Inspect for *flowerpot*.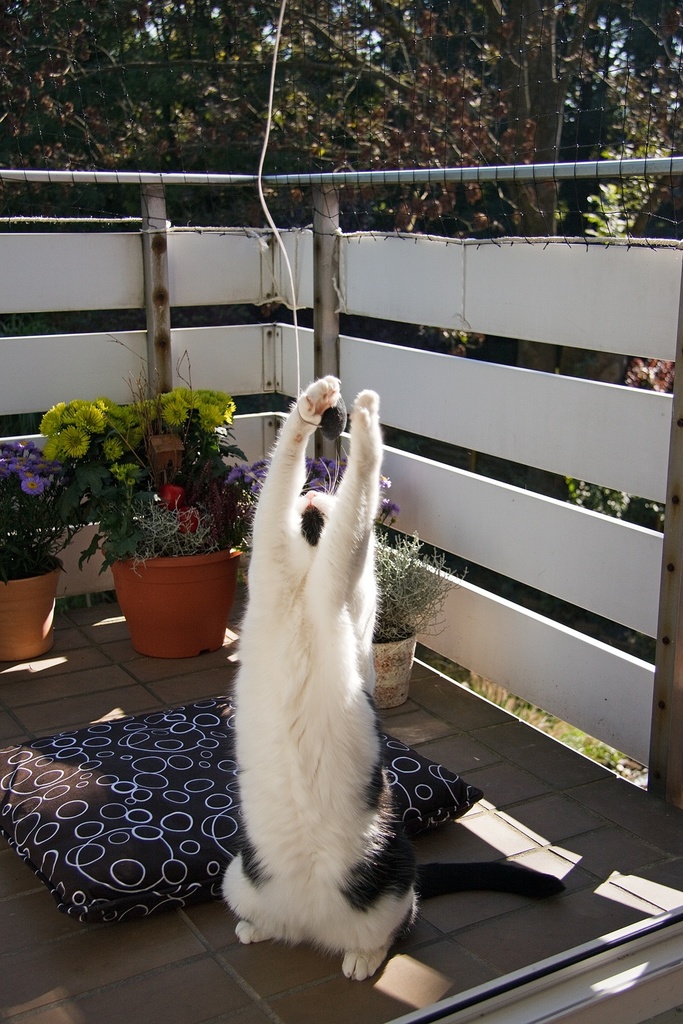
Inspection: pyautogui.locateOnScreen(102, 540, 223, 654).
